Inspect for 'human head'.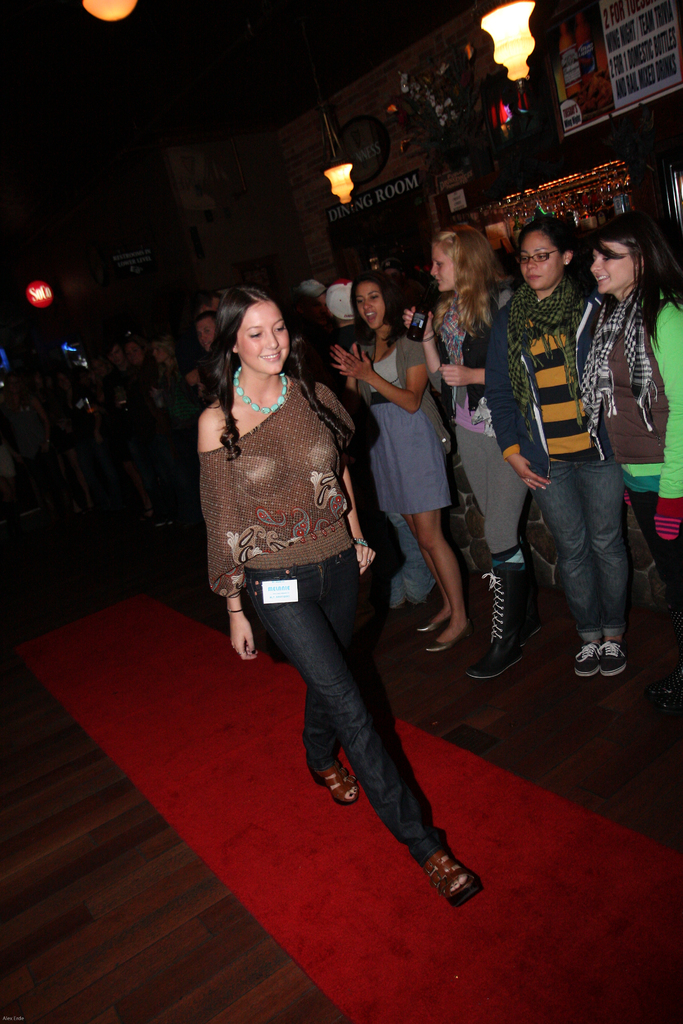
Inspection: crop(589, 212, 671, 304).
